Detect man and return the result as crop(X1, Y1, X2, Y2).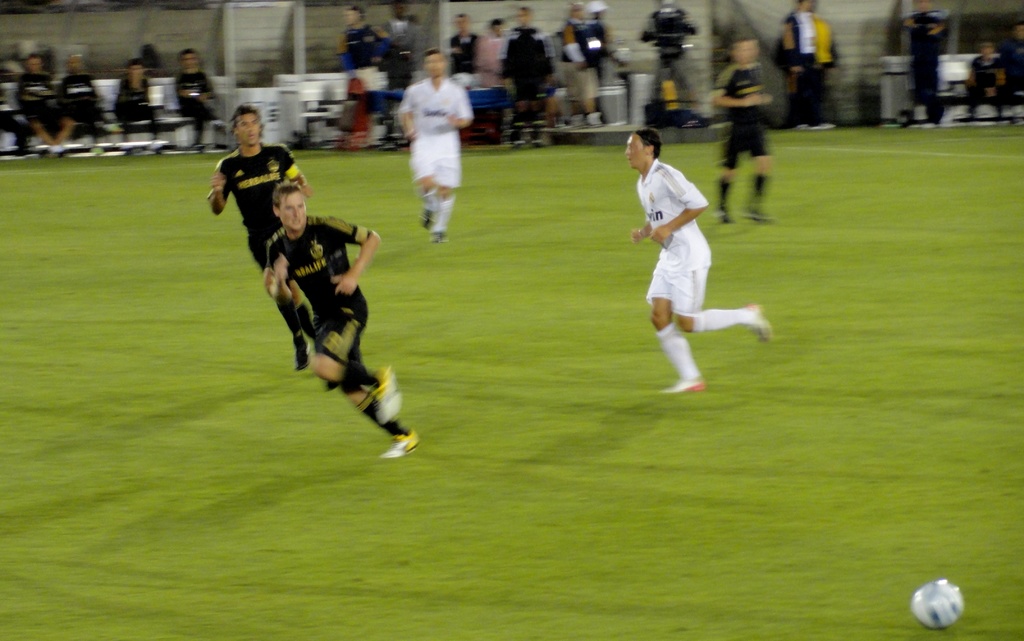
crop(59, 53, 111, 147).
